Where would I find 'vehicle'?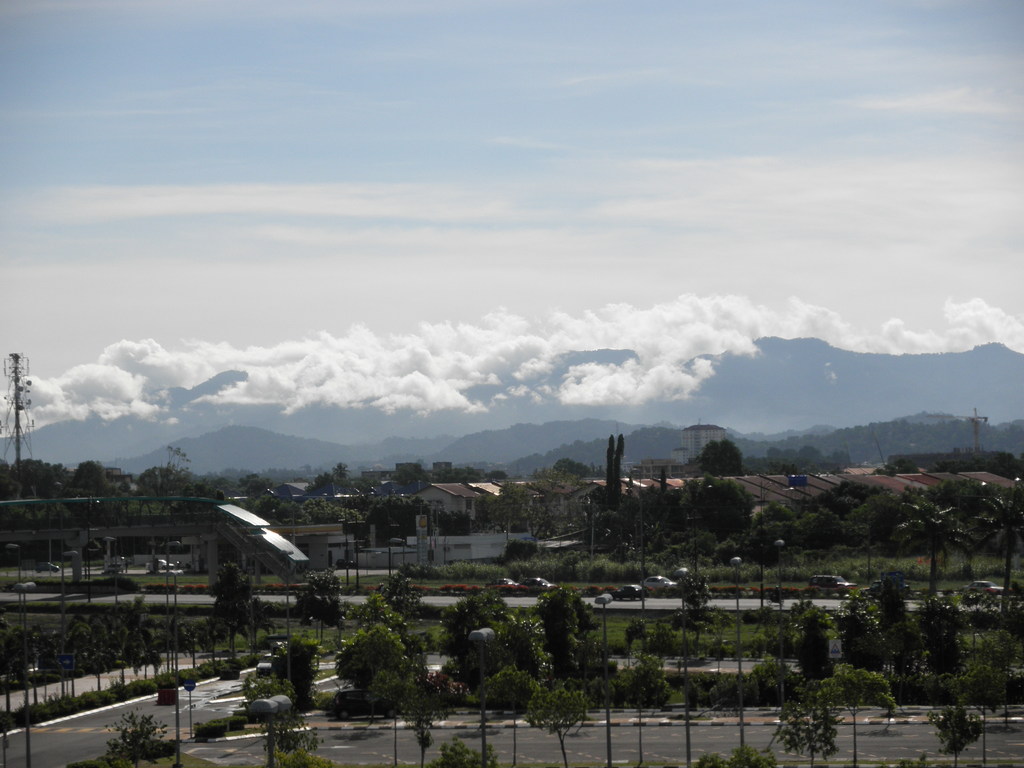
At select_region(489, 579, 518, 593).
